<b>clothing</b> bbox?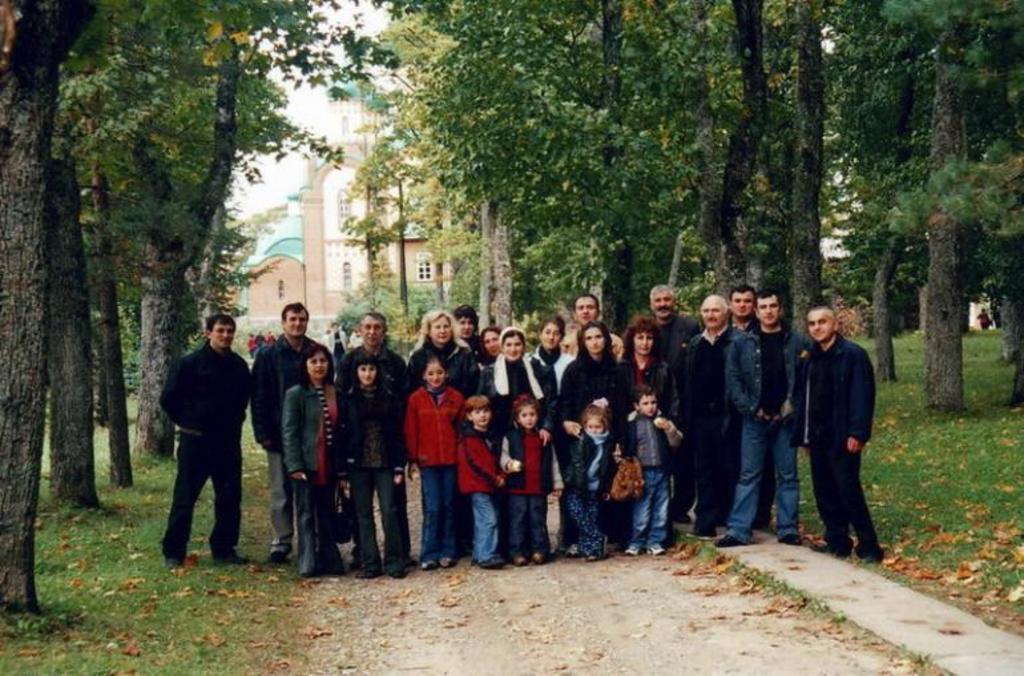
564,331,624,358
